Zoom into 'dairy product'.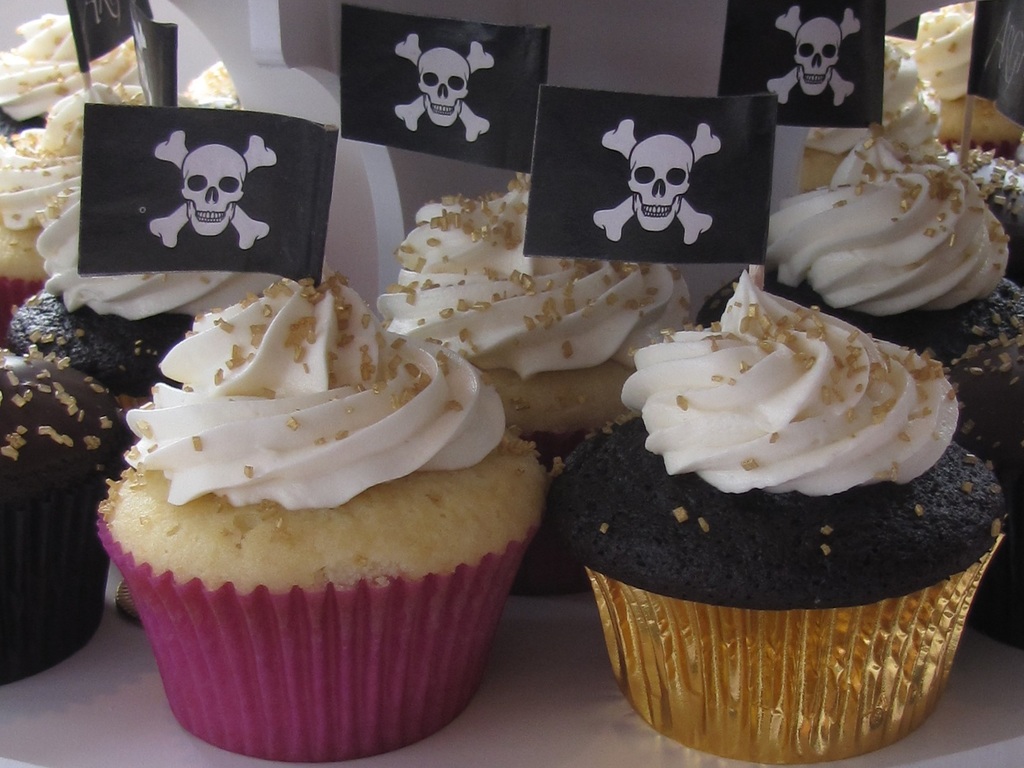
Zoom target: box(638, 301, 944, 512).
